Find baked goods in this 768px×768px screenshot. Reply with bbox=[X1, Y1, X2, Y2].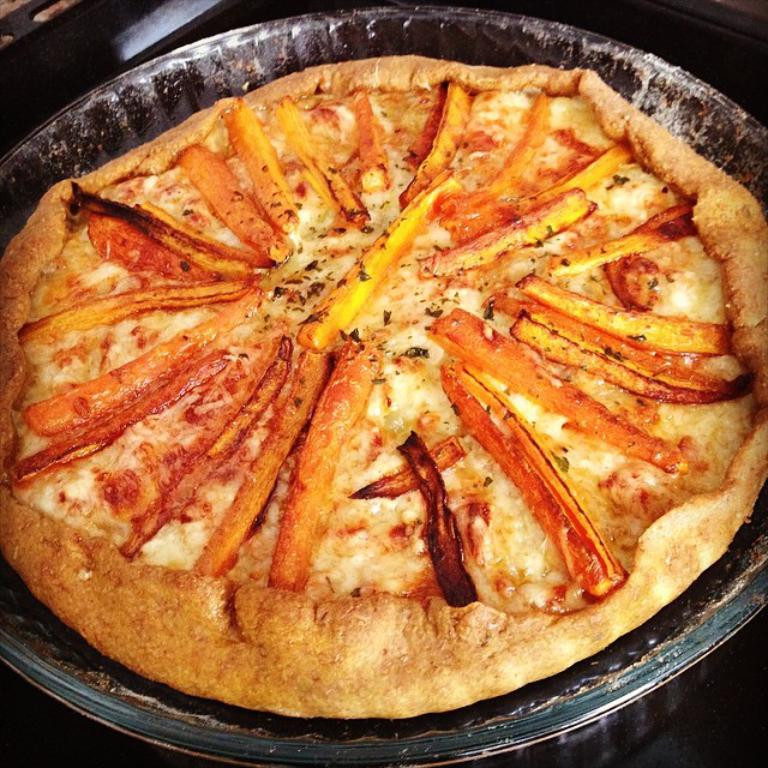
bbox=[6, 54, 767, 721].
